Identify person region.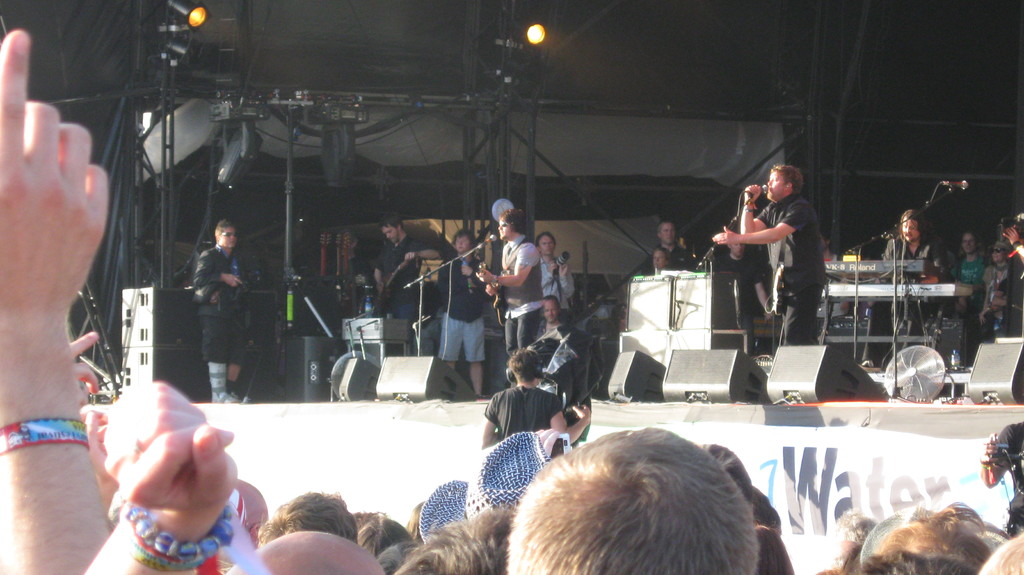
Region: [979, 287, 1020, 338].
